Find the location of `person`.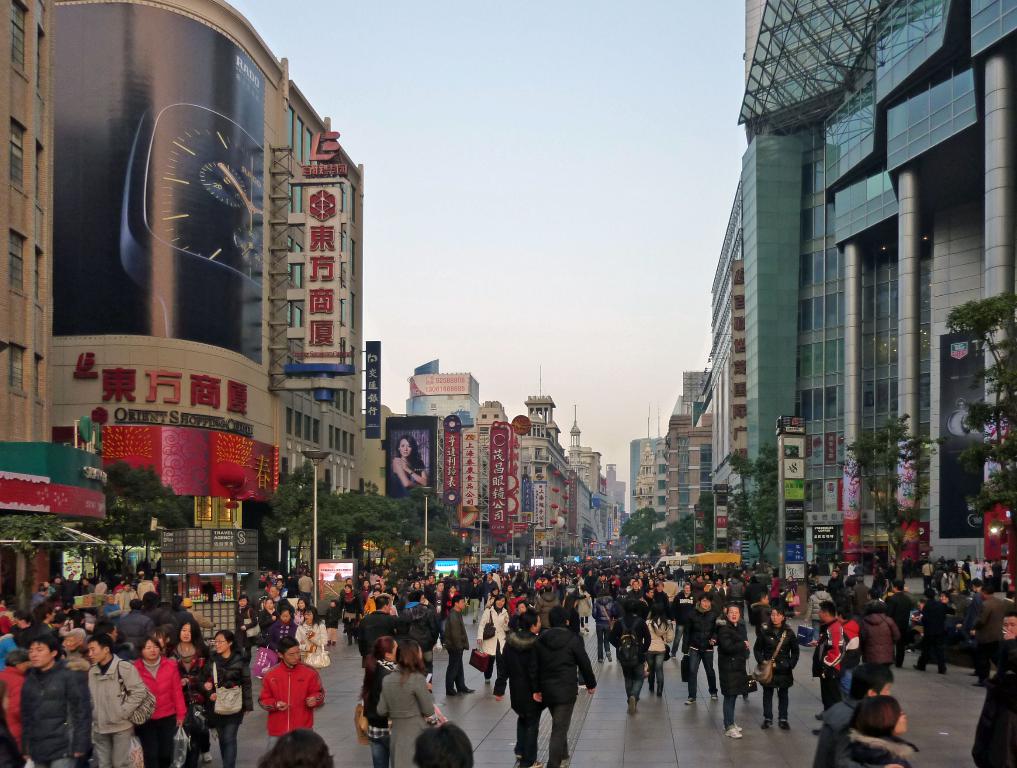
Location: 351/590/395/701.
